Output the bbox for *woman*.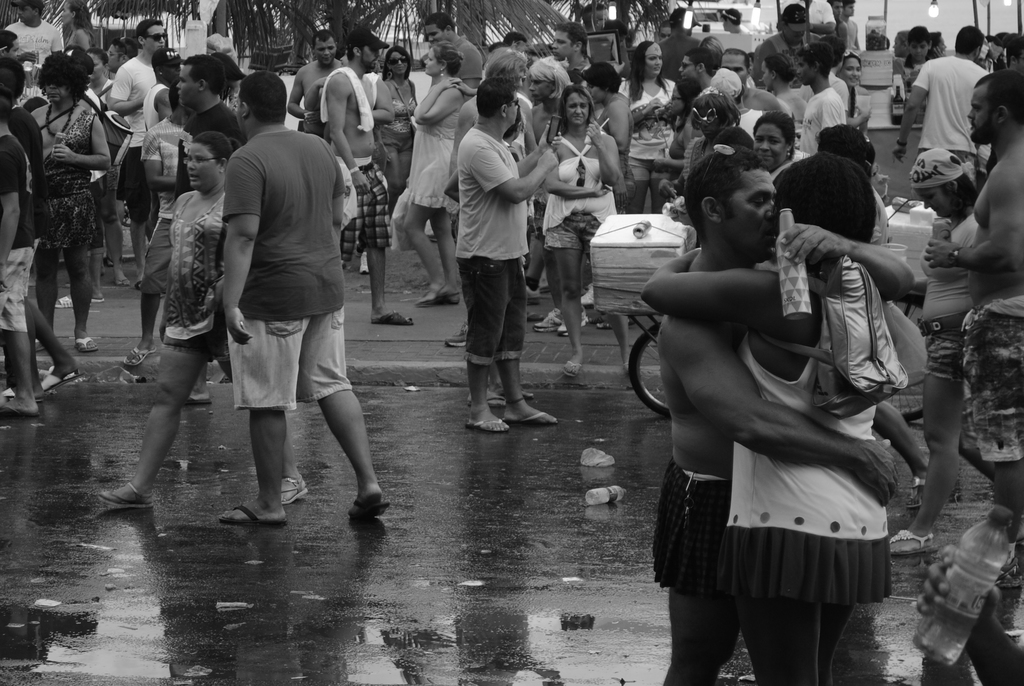
x1=888, y1=148, x2=981, y2=560.
